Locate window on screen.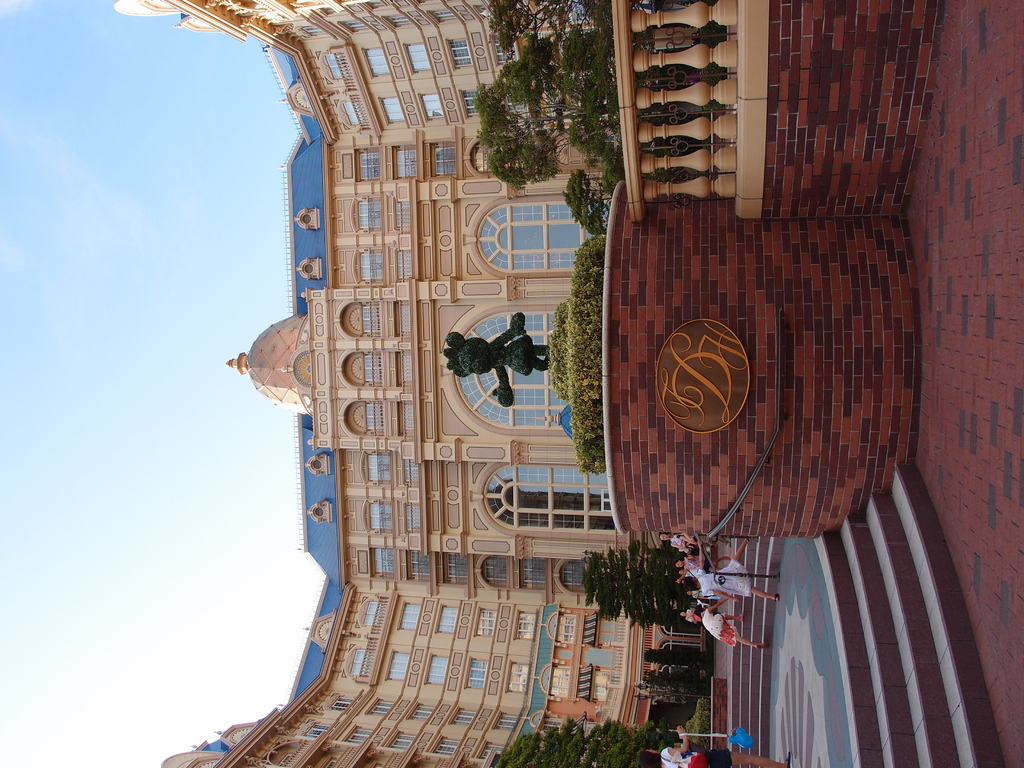
On screen at [435, 147, 455, 177].
